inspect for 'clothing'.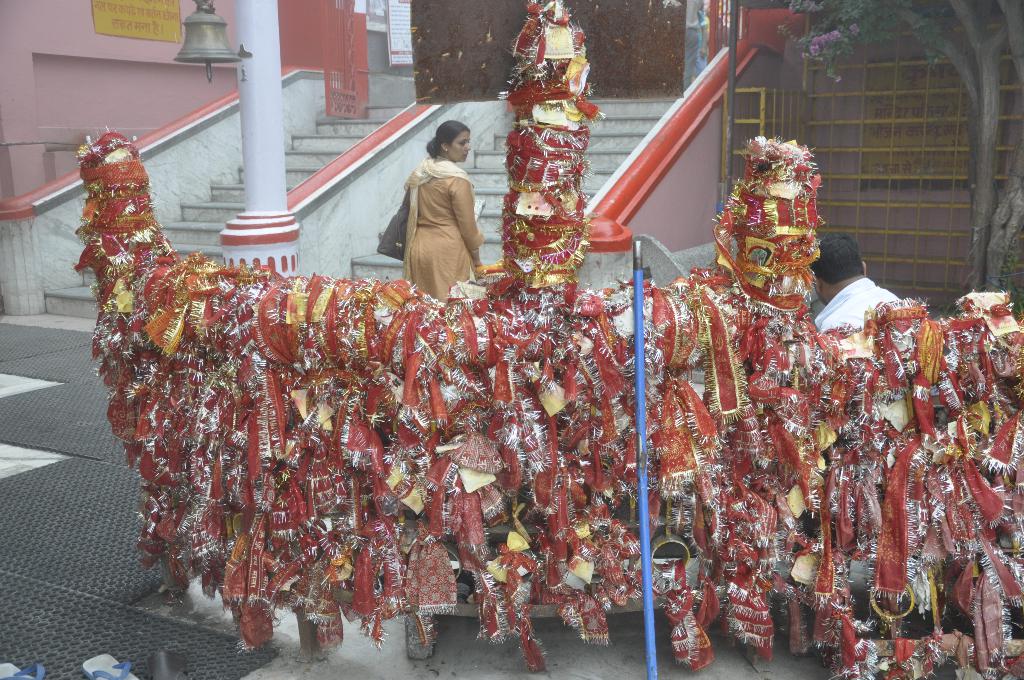
Inspection: 819:287:906:327.
